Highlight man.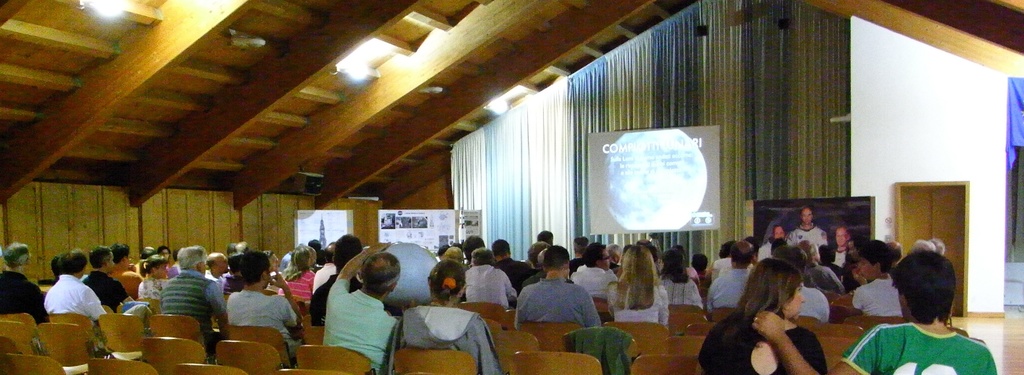
Highlighted region: box(804, 243, 840, 289).
